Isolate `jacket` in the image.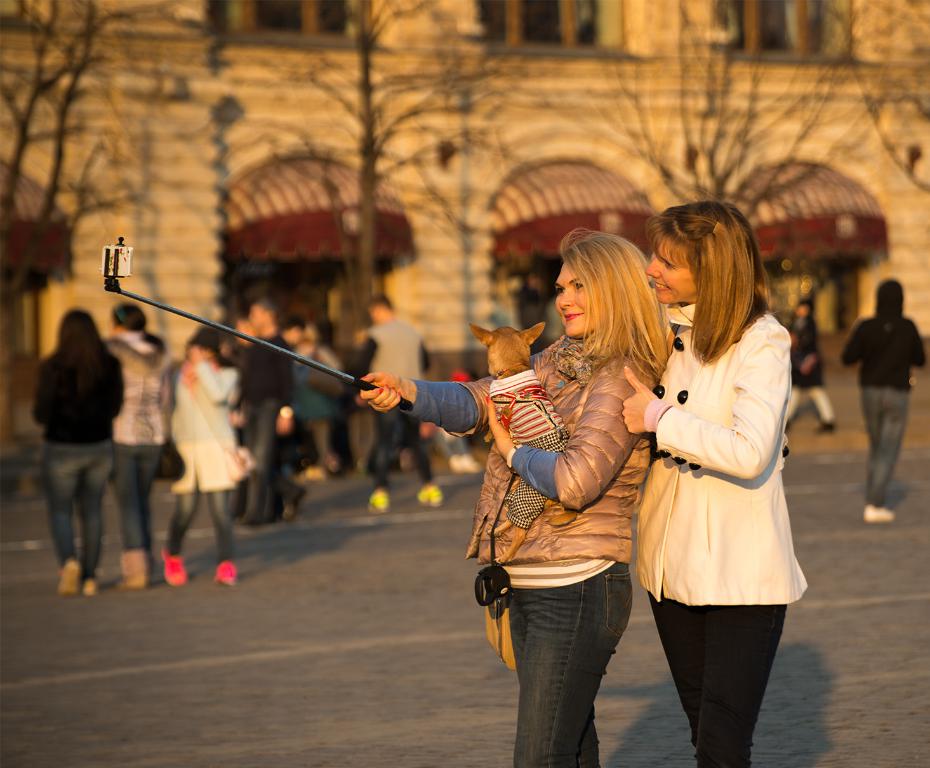
Isolated region: rect(437, 331, 659, 570).
